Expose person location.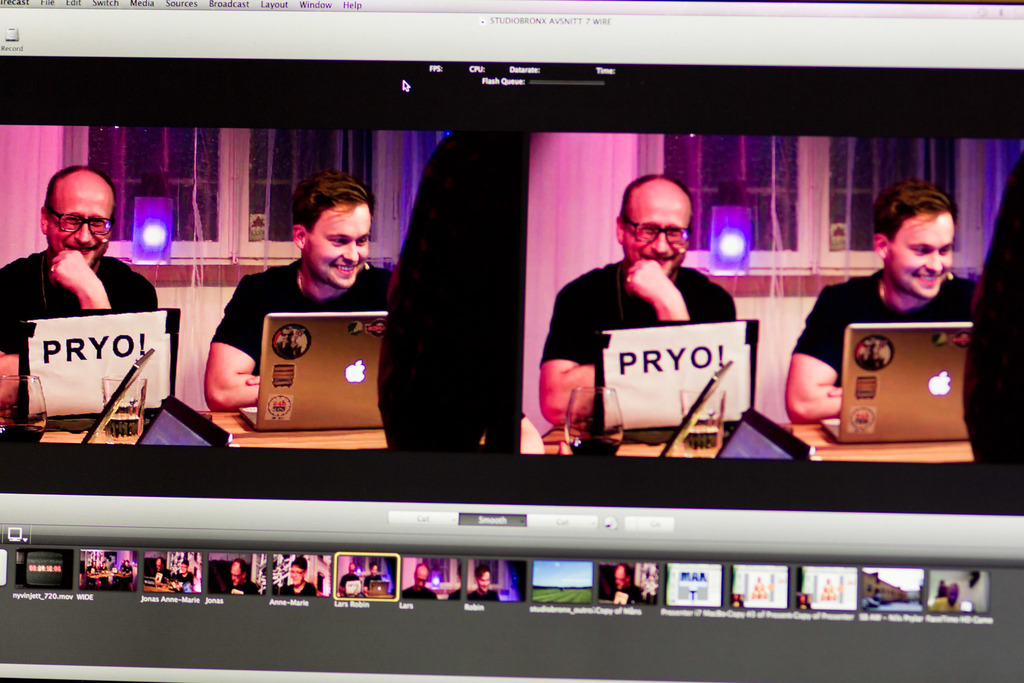
Exposed at bbox=(465, 563, 497, 599).
